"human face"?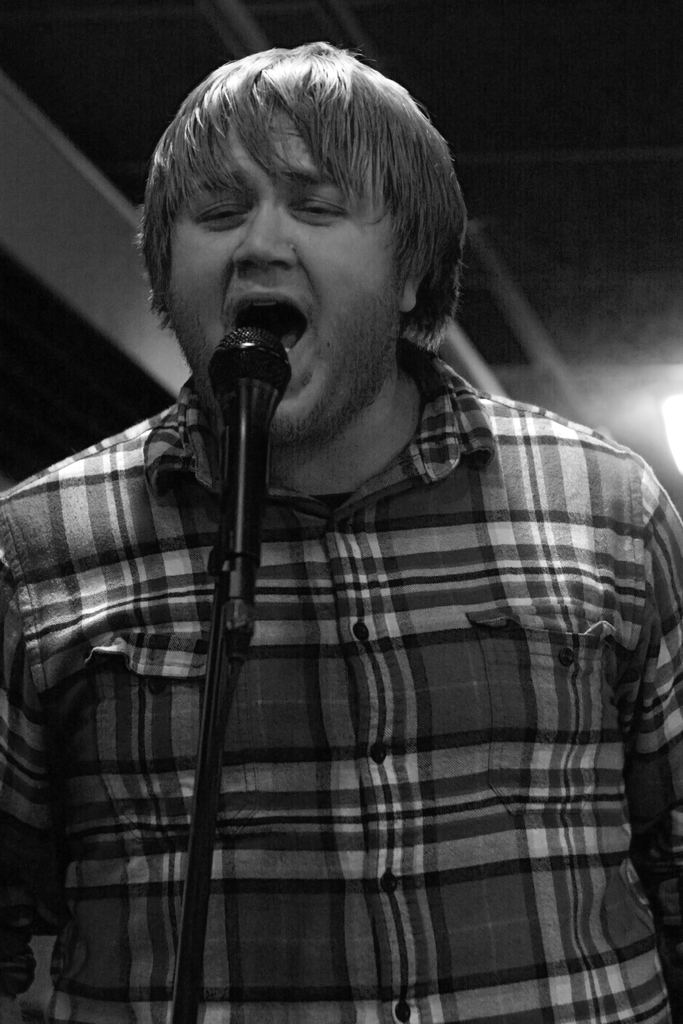
bbox=(163, 118, 413, 430)
